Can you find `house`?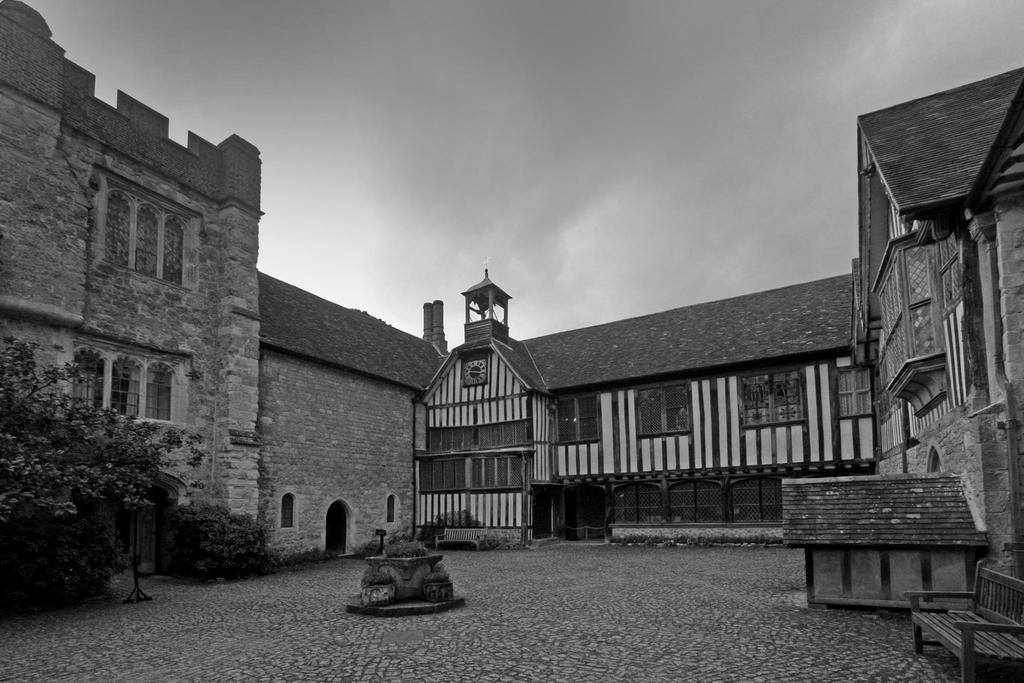
Yes, bounding box: crop(0, 0, 266, 529).
